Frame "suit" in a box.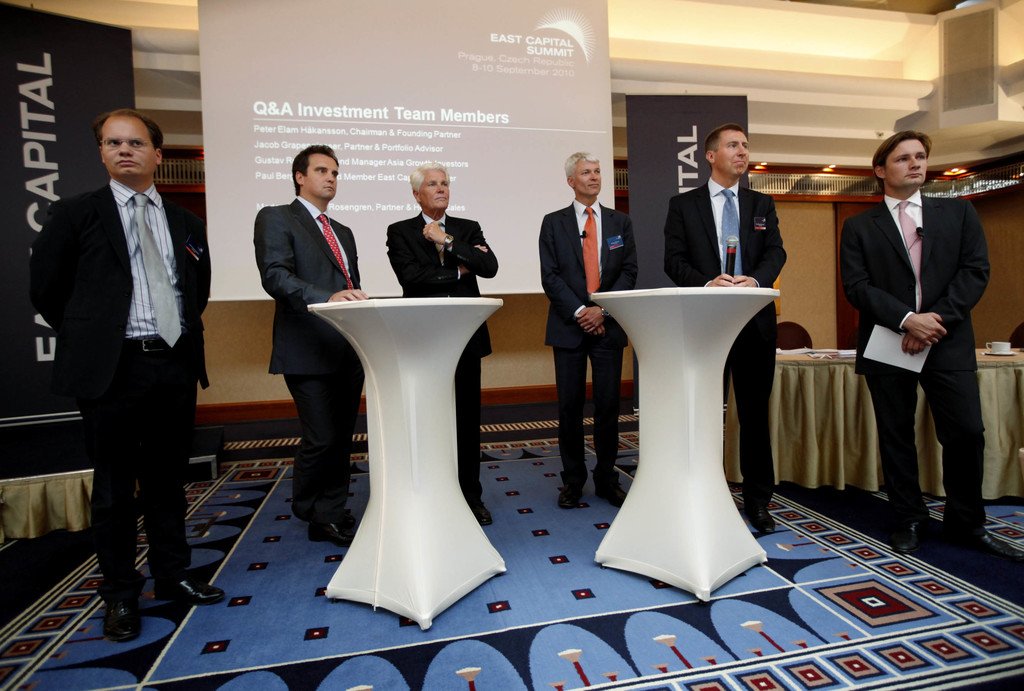
BBox(859, 113, 1002, 568).
